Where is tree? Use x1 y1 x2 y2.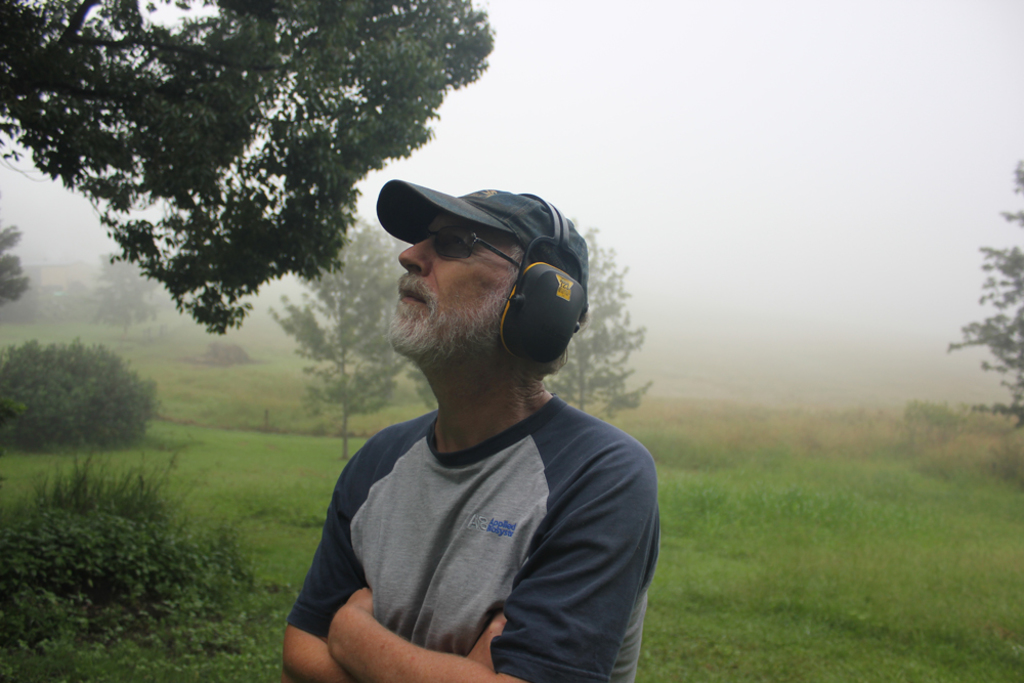
262 214 418 458.
